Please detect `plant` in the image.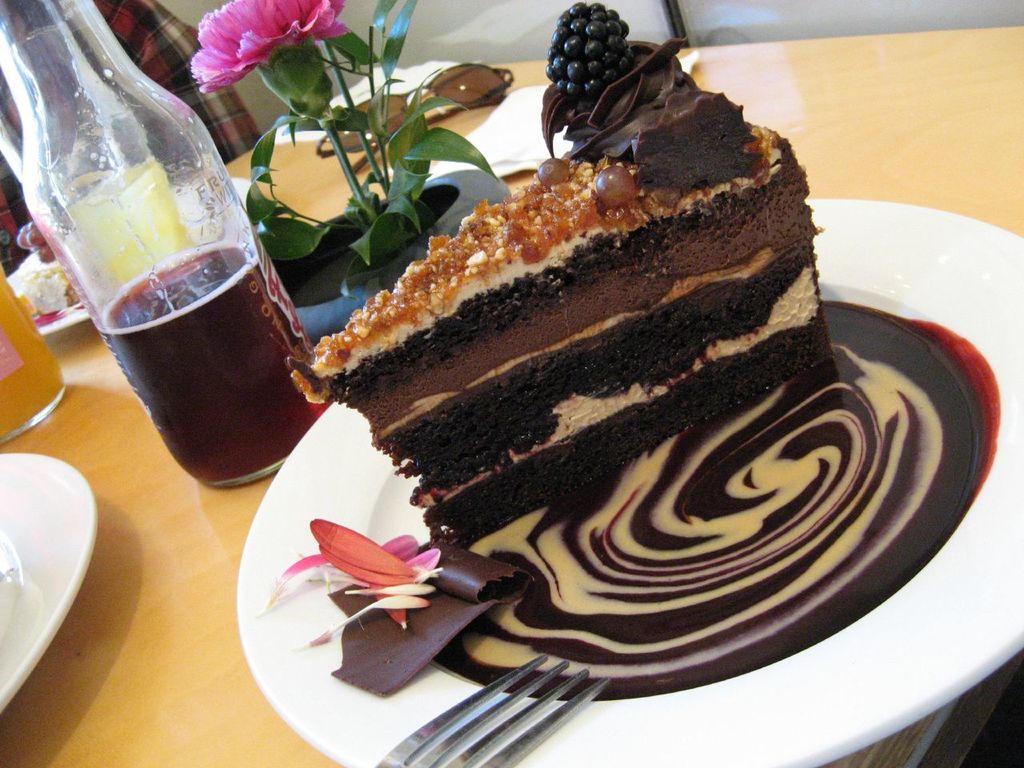
rect(174, 0, 534, 274).
